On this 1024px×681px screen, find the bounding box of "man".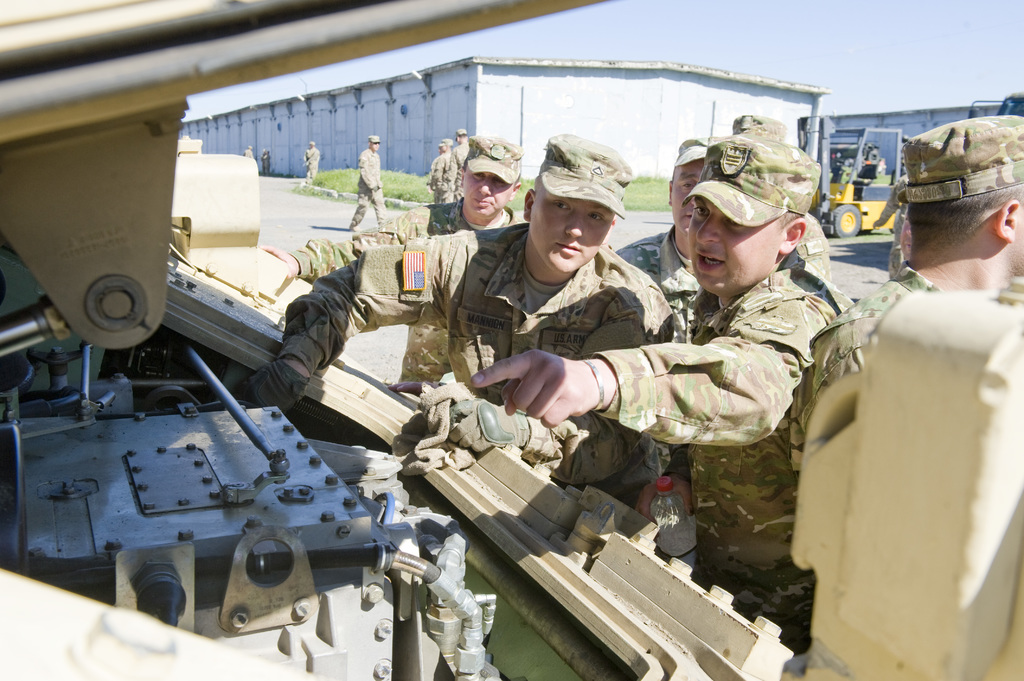
Bounding box: (left=429, top=137, right=451, bottom=202).
